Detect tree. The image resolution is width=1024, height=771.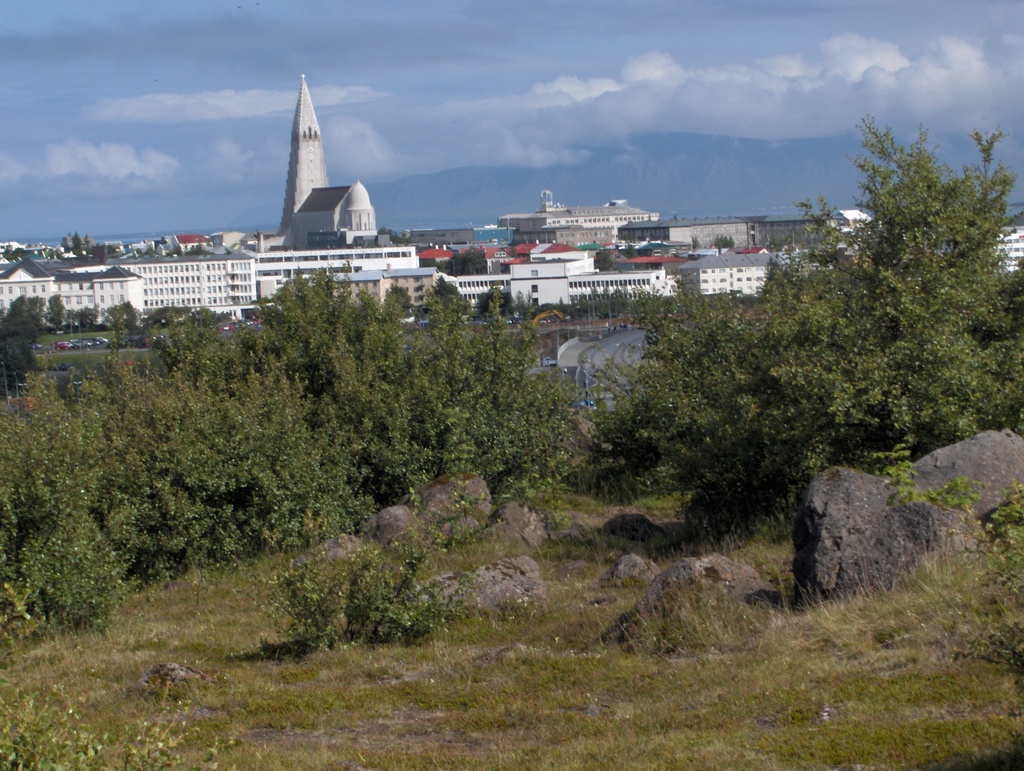
BBox(692, 236, 703, 253).
